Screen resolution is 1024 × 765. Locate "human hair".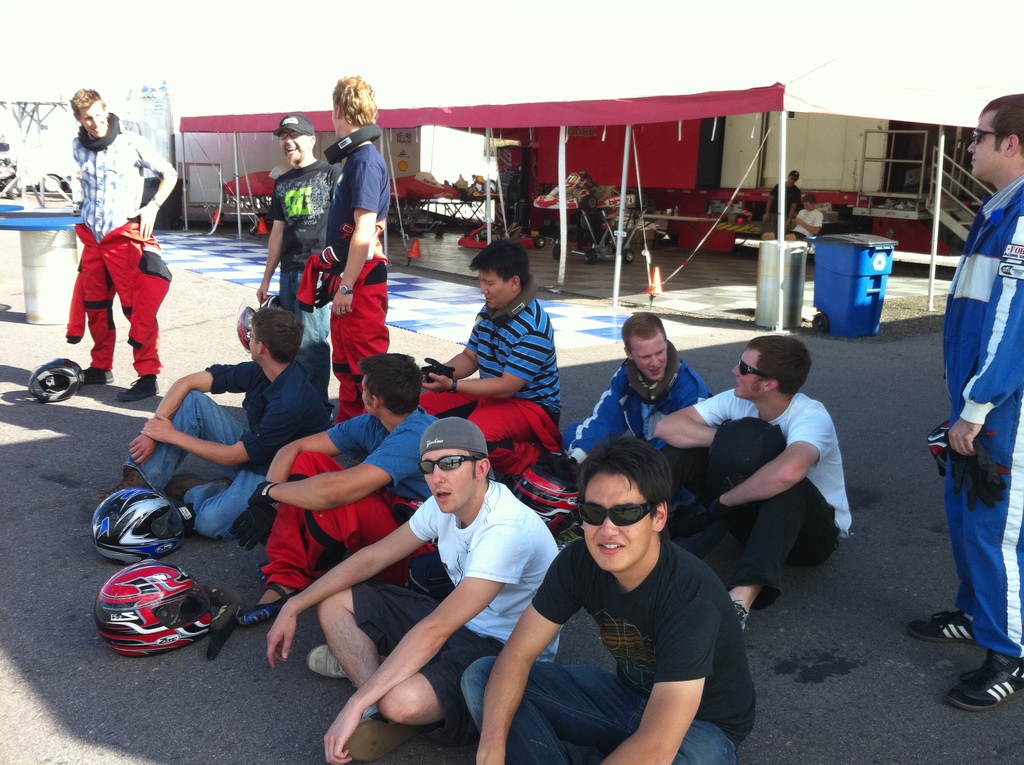
(566, 446, 680, 551).
